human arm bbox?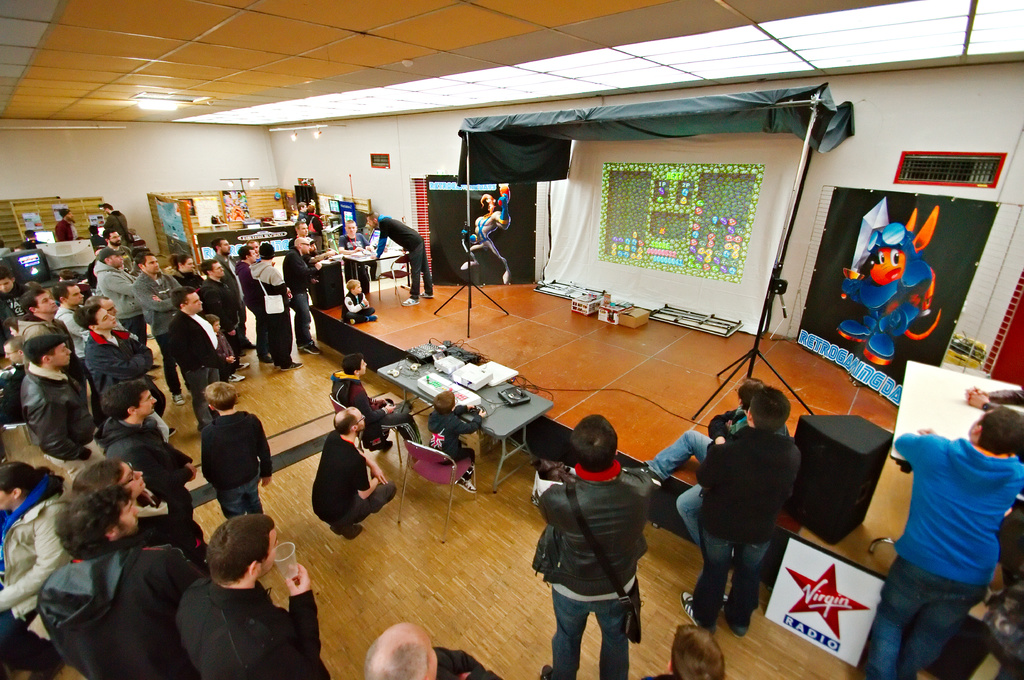
BBox(222, 349, 230, 359)
